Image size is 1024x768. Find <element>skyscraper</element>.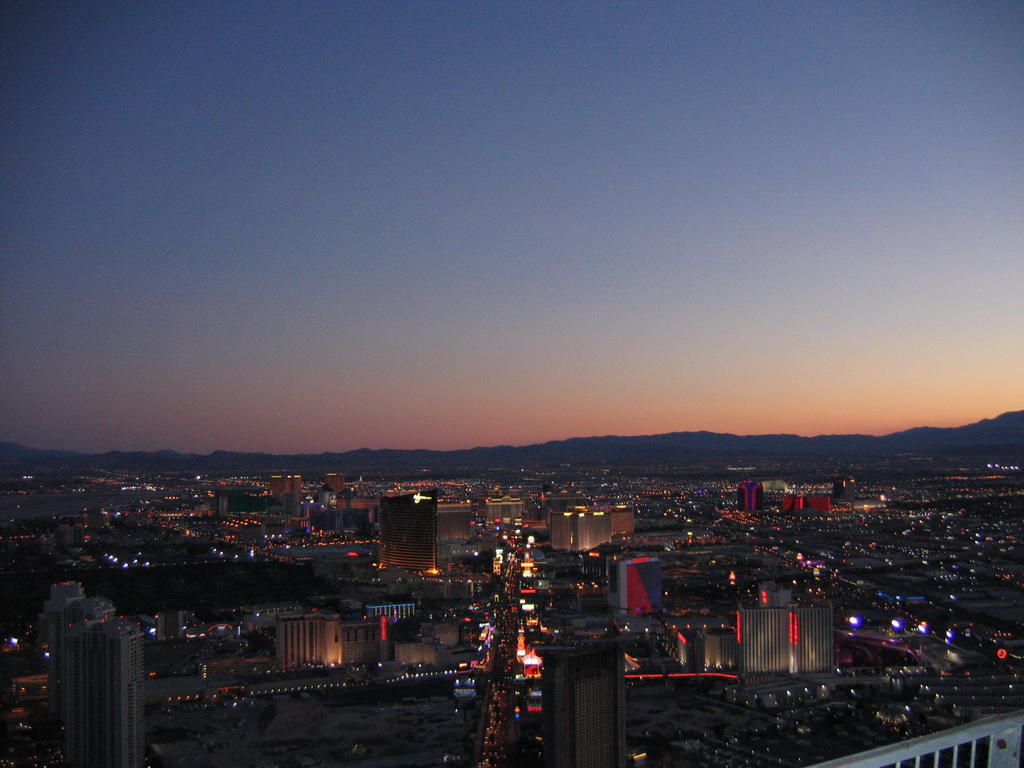
(x1=739, y1=606, x2=789, y2=678).
